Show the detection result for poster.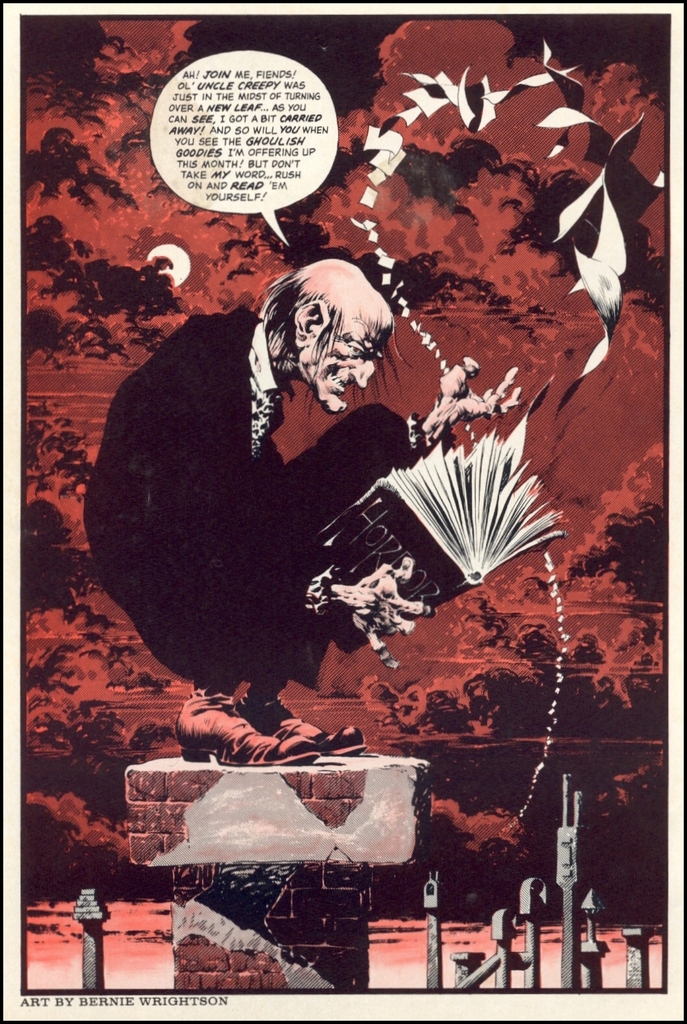
box=[0, 0, 686, 1023].
